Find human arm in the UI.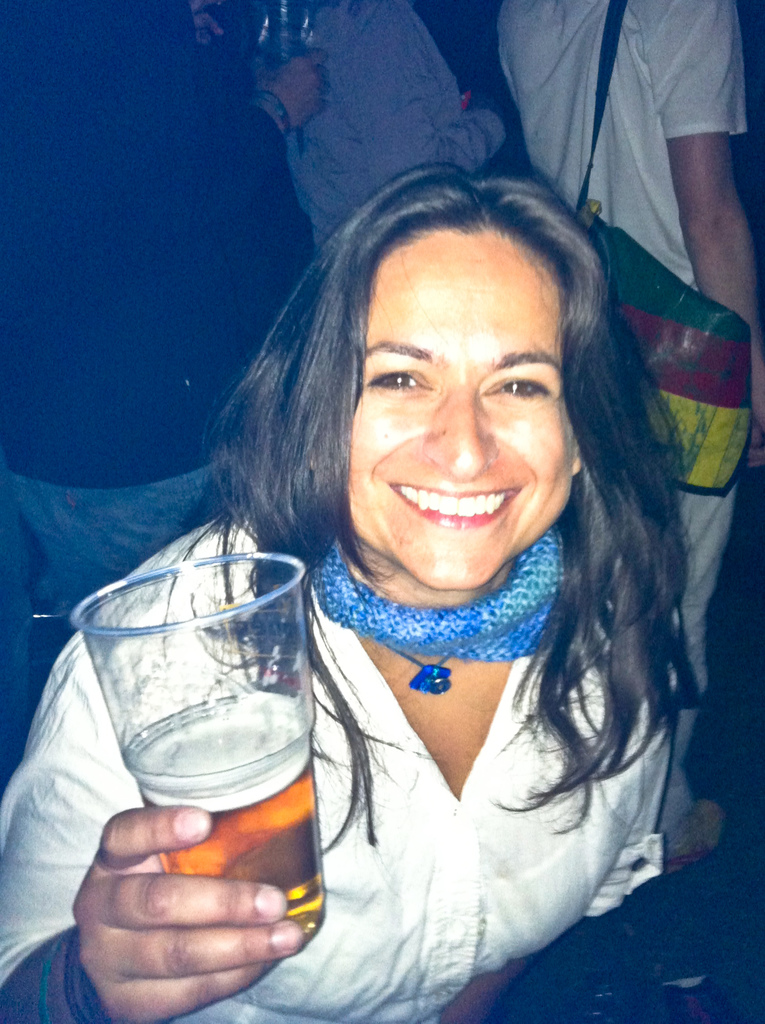
UI element at rect(13, 37, 309, 292).
